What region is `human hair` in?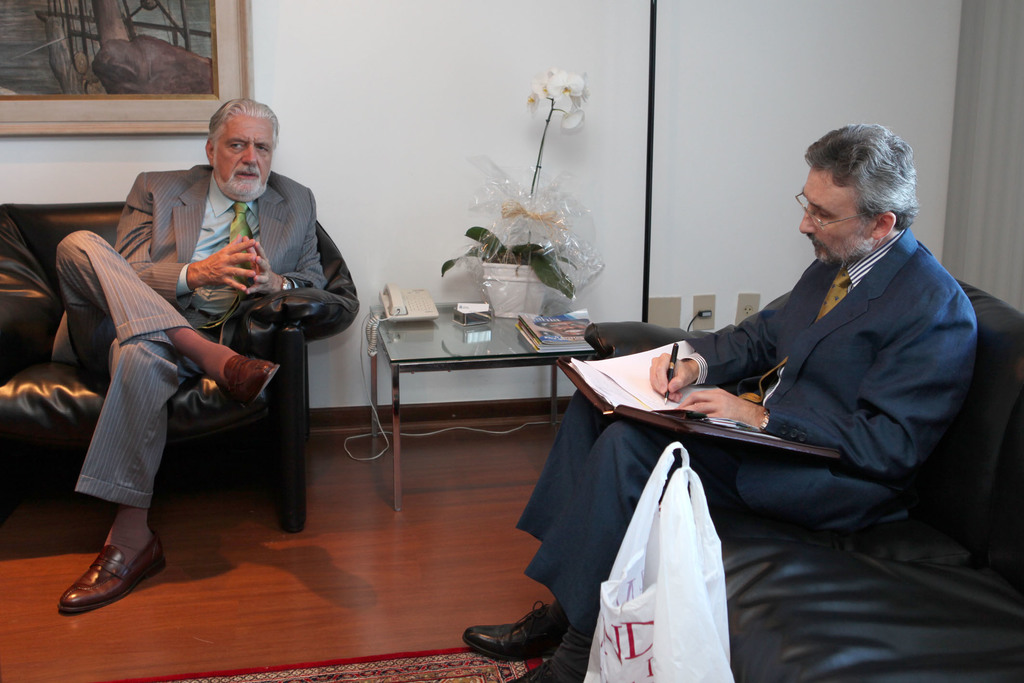
<box>815,128,924,240</box>.
